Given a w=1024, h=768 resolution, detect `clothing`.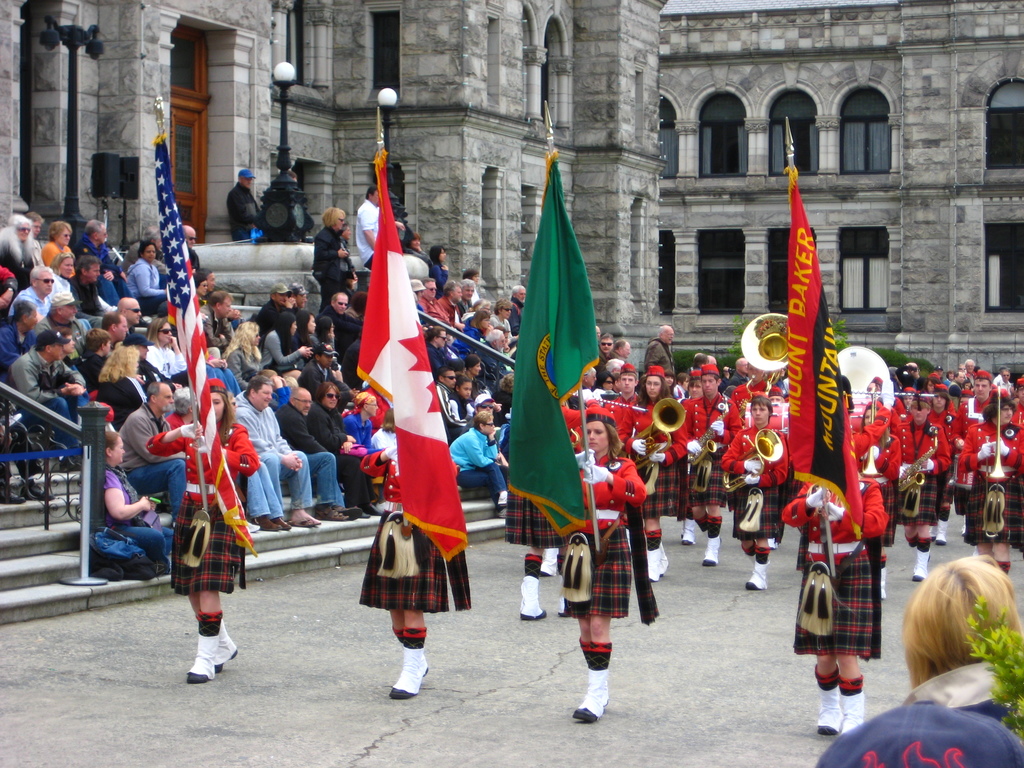
<box>902,408,968,519</box>.
